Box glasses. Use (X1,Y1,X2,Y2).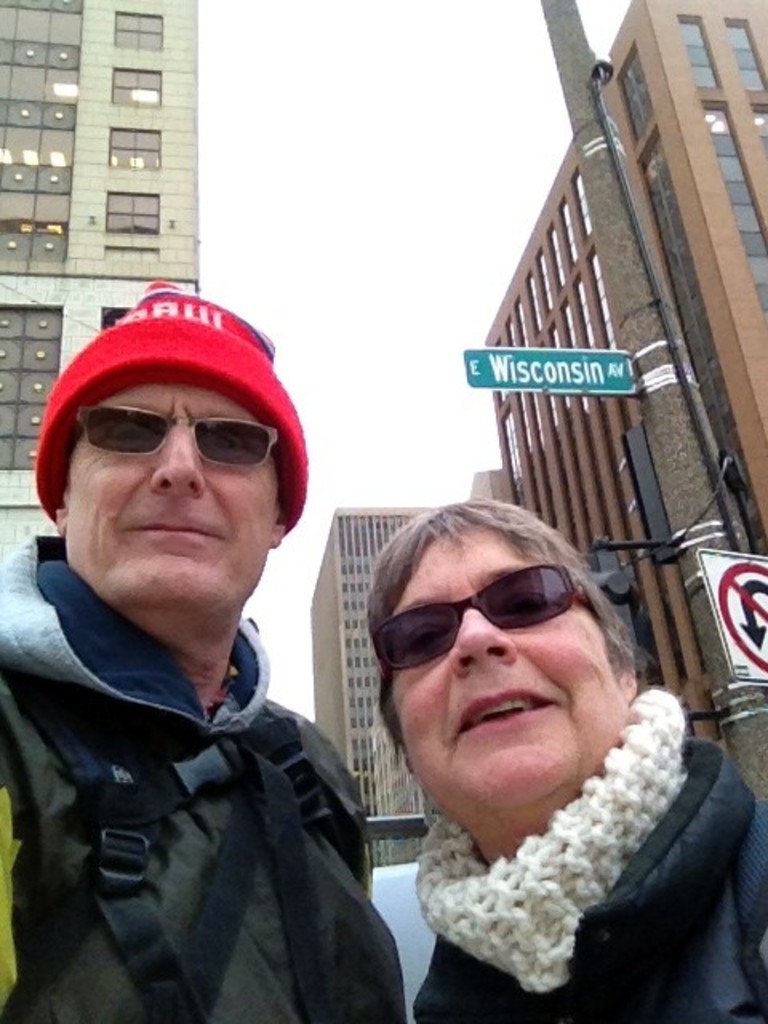
(366,576,616,678).
